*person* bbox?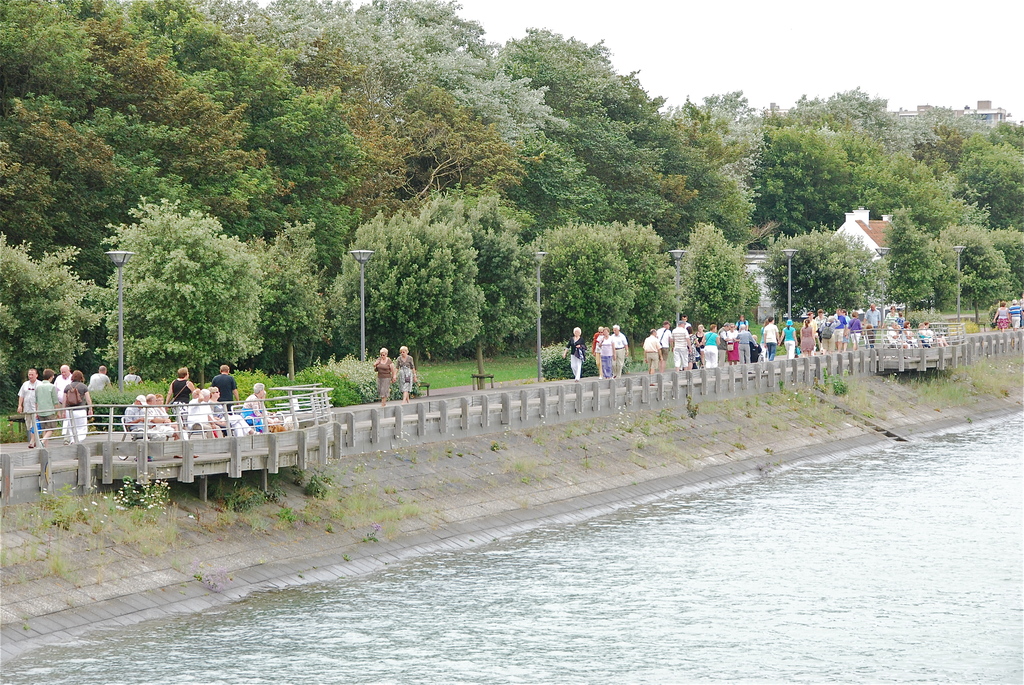
Rect(212, 365, 229, 400)
